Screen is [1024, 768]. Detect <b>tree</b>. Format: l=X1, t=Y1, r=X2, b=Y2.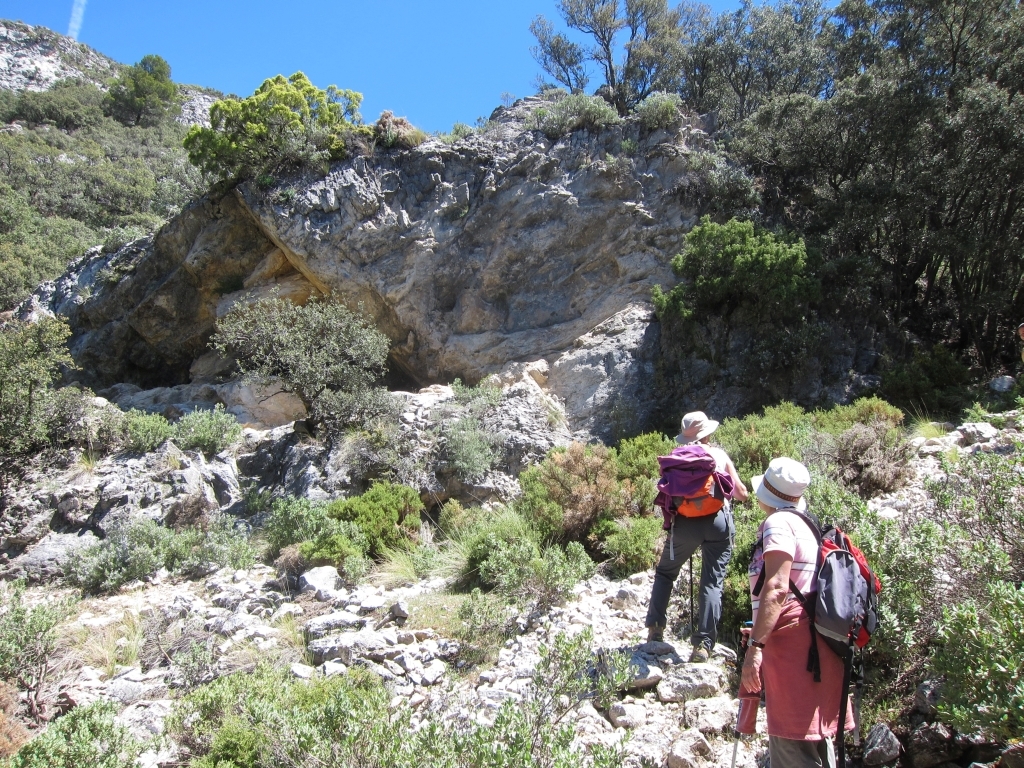
l=186, t=67, r=364, b=184.
